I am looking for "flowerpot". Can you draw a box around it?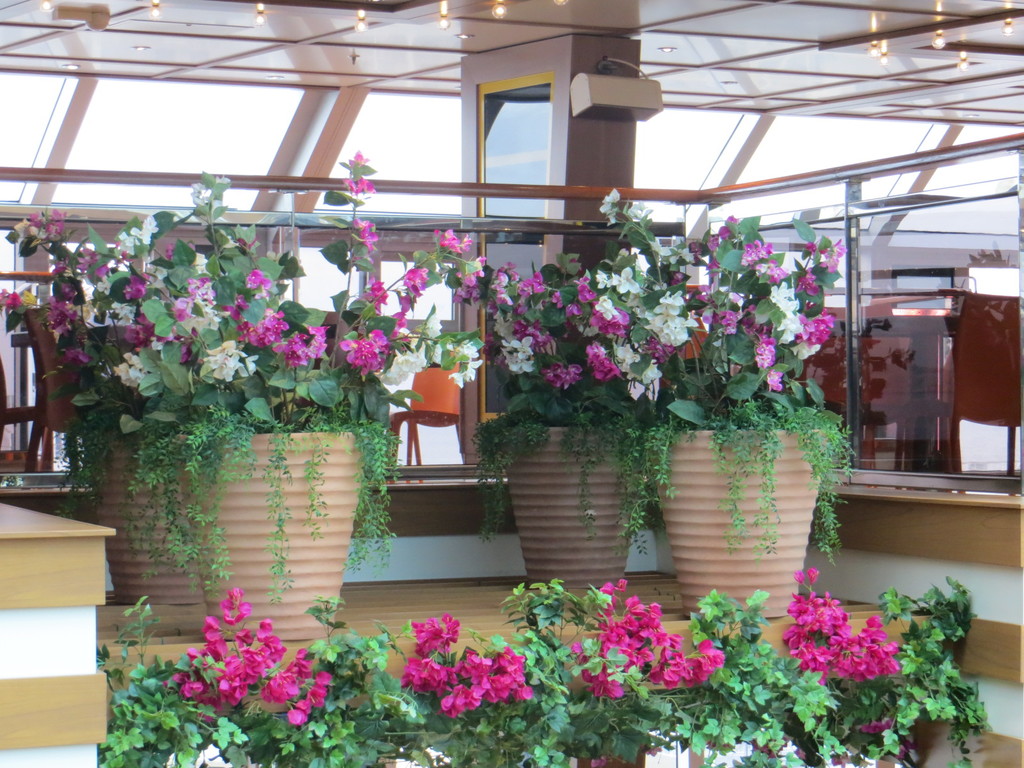
Sure, the bounding box is (499, 398, 638, 598).
